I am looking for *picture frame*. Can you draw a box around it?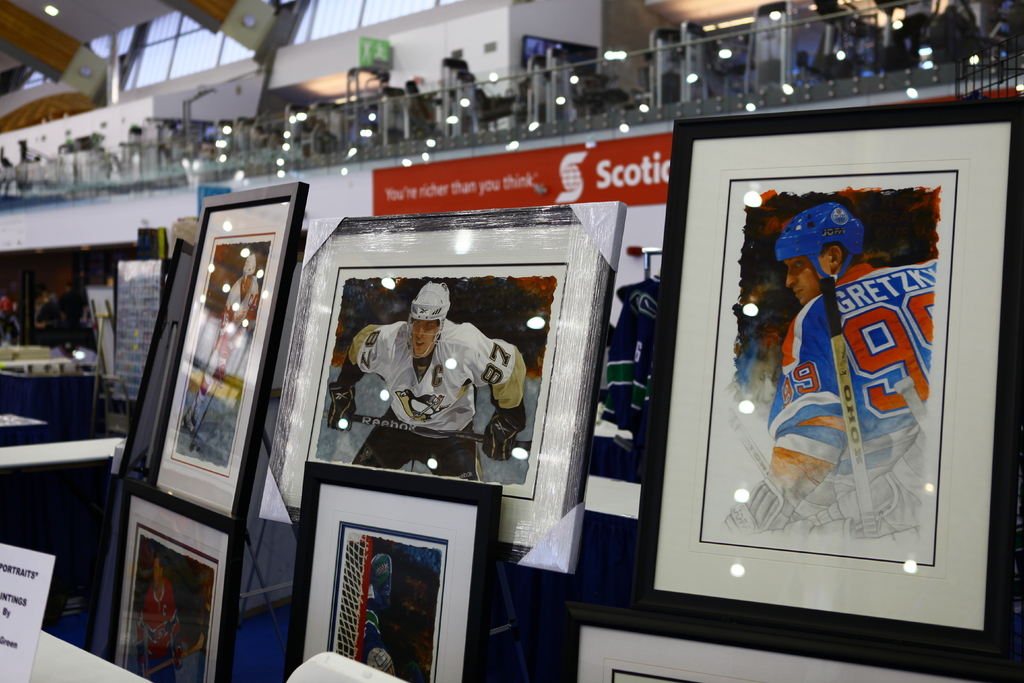
Sure, the bounding box is detection(101, 475, 244, 682).
